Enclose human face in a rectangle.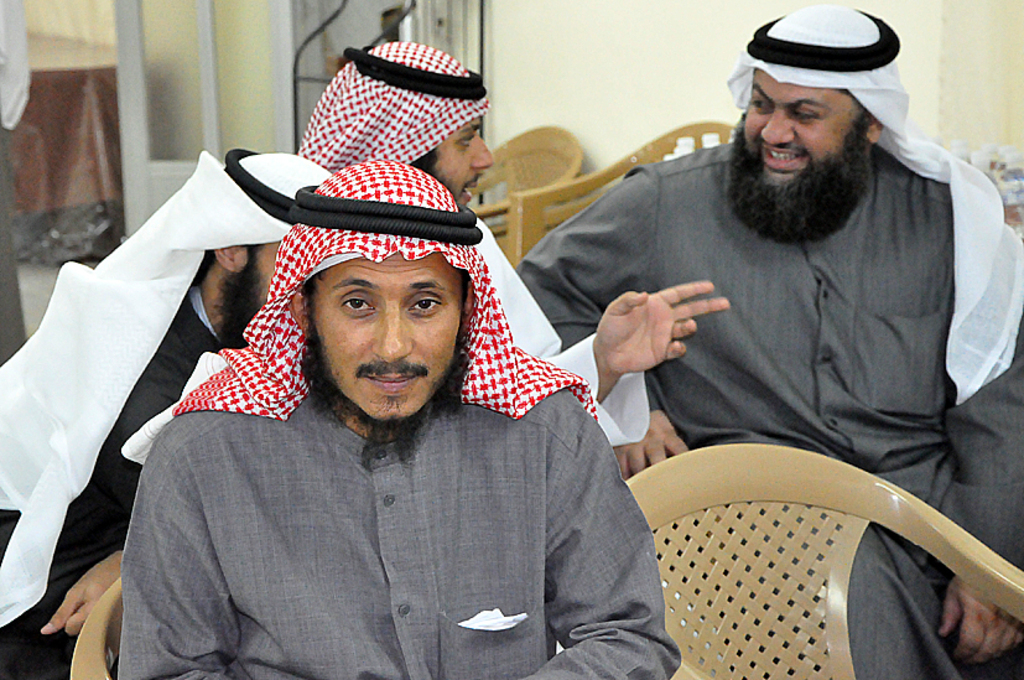
303,251,464,425.
